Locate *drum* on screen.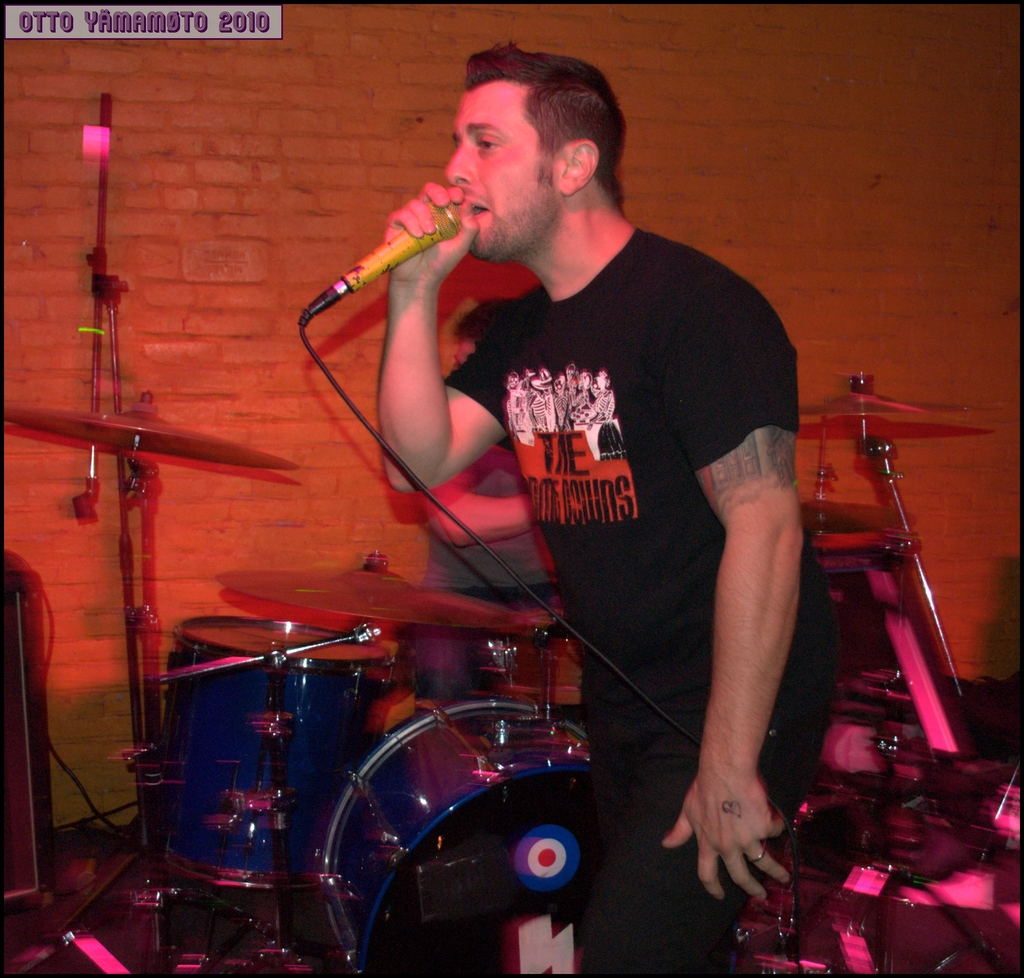
On screen at [x1=161, y1=620, x2=397, y2=890].
